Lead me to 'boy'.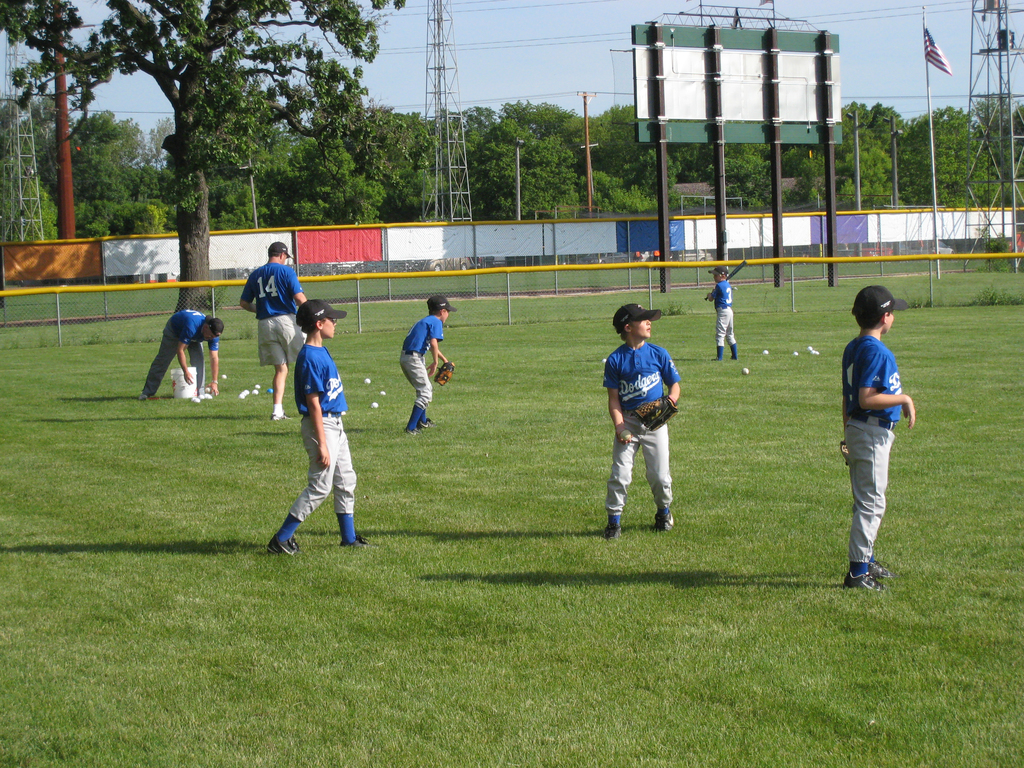
Lead to (left=236, top=239, right=308, bottom=425).
